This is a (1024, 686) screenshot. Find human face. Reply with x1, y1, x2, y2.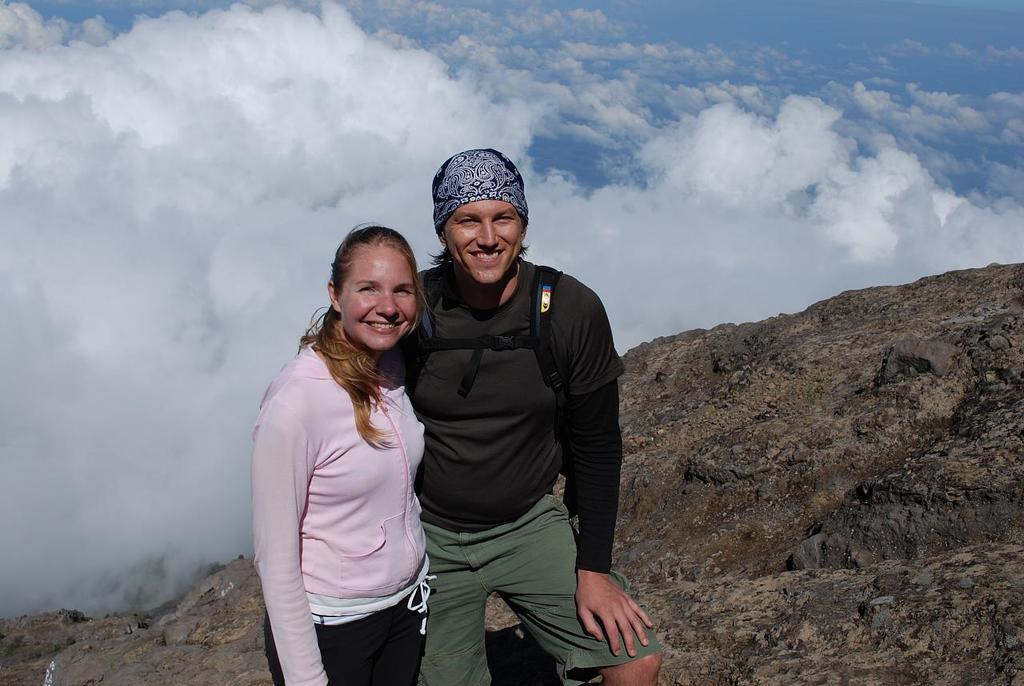
447, 198, 527, 287.
